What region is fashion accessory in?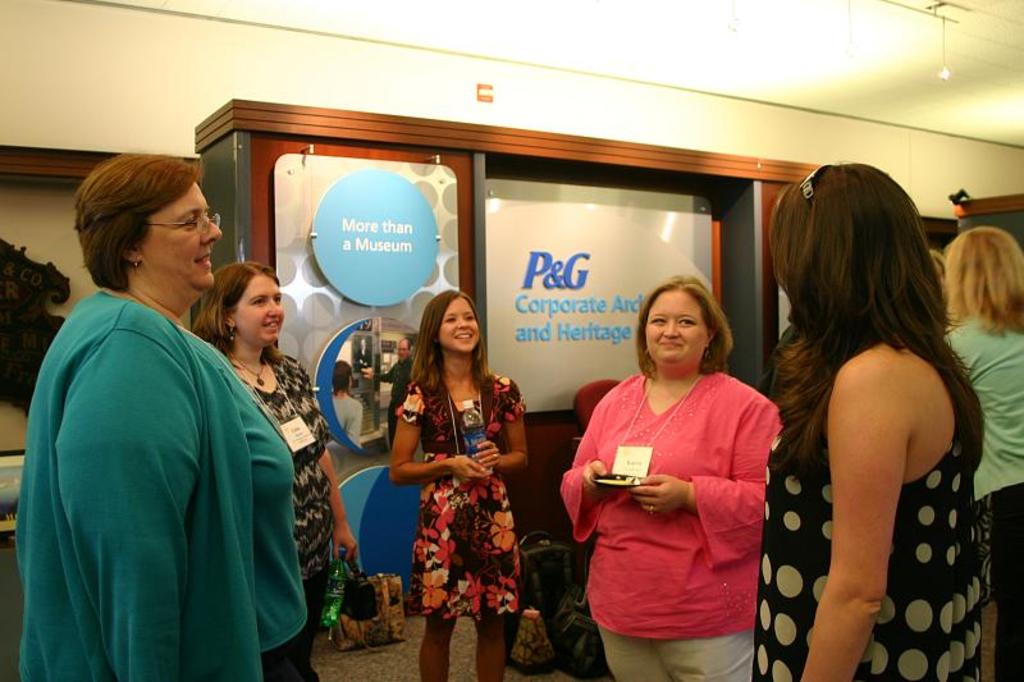
BBox(127, 252, 142, 275).
